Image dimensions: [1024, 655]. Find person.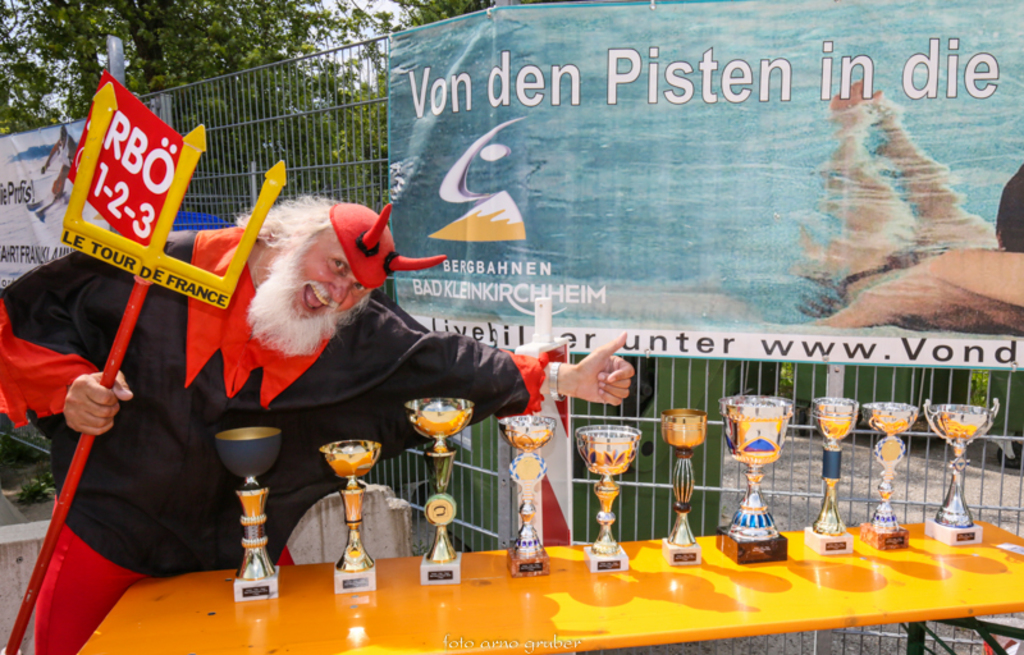
(804, 84, 1023, 328).
